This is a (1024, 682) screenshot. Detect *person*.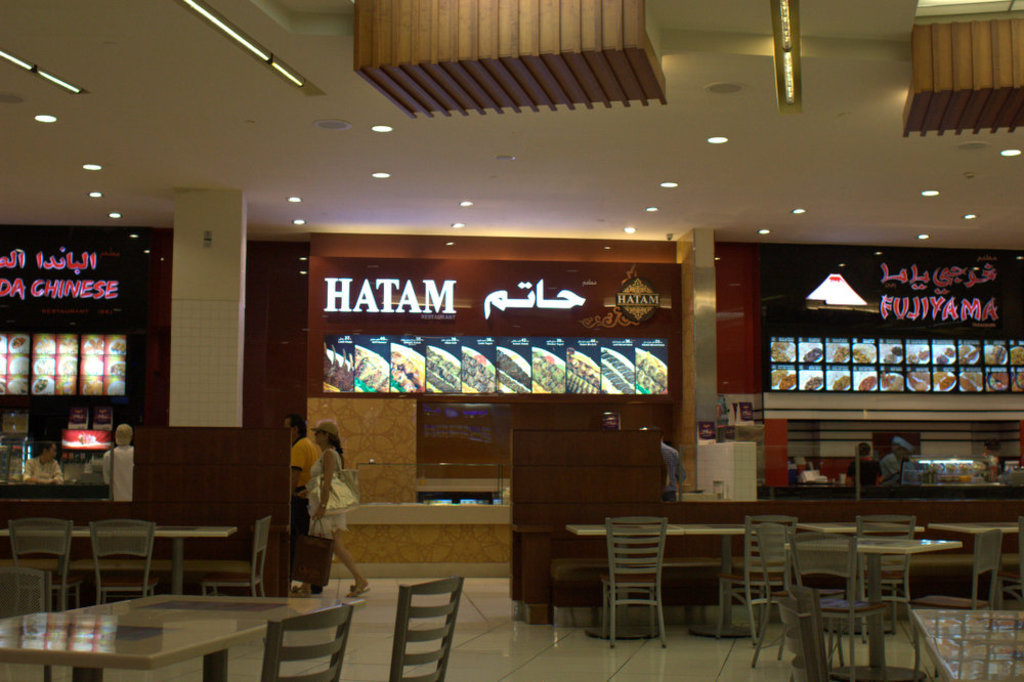
Rect(287, 416, 377, 601).
